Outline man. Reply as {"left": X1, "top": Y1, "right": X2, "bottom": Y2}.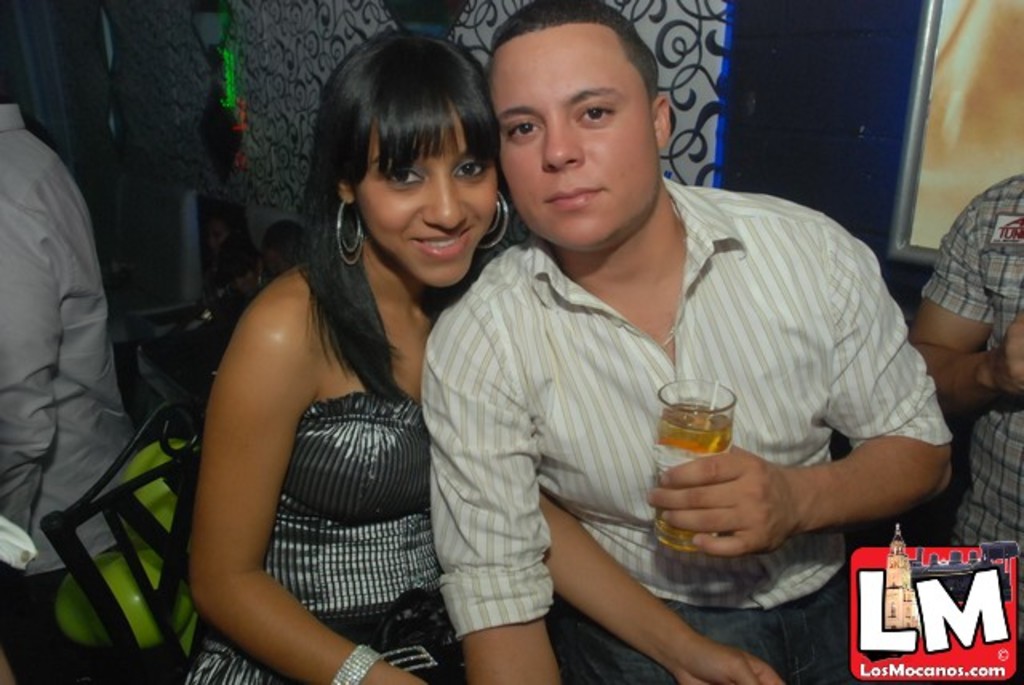
{"left": 904, "top": 171, "right": 1022, "bottom": 549}.
